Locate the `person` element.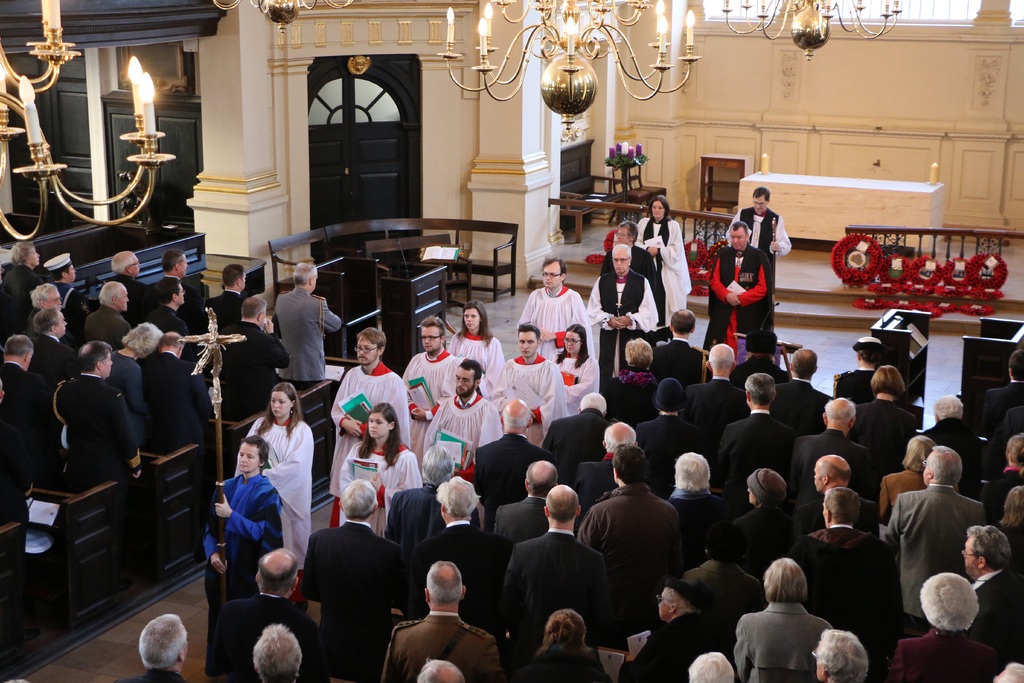
Element bbox: region(79, 282, 133, 353).
